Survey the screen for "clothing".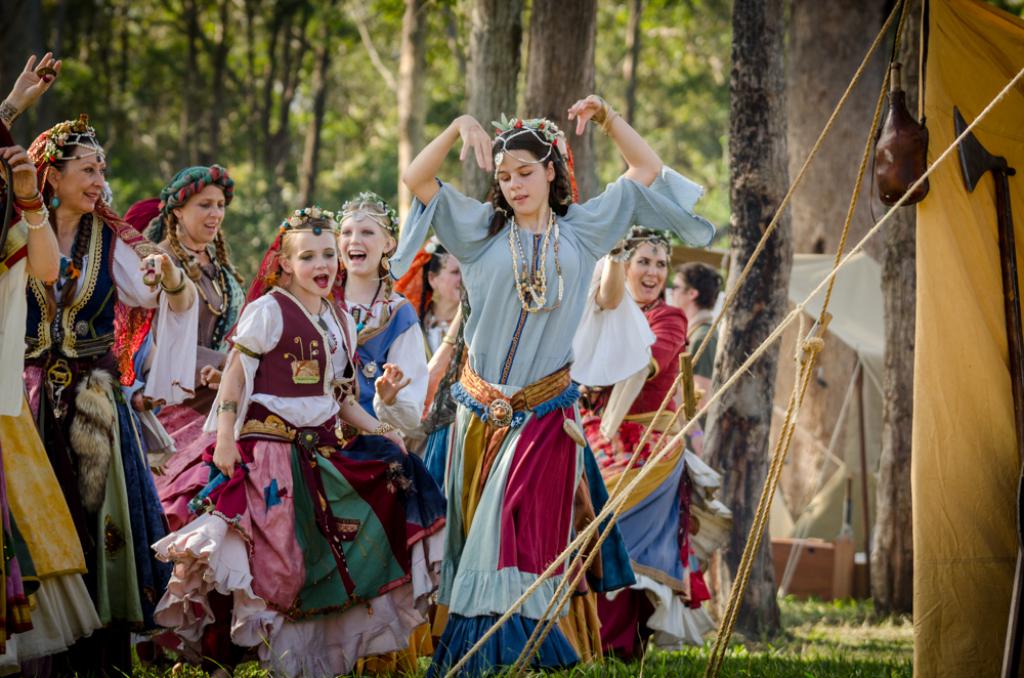
Survey found: 669,304,737,602.
